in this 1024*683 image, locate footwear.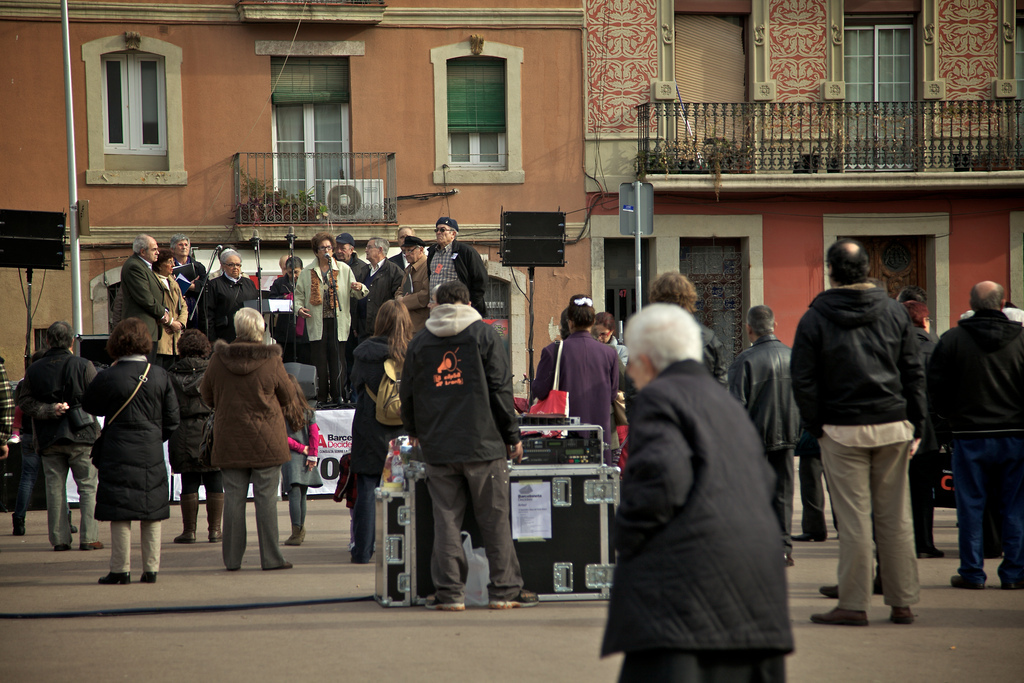
Bounding box: <bbox>489, 586, 541, 608</bbox>.
